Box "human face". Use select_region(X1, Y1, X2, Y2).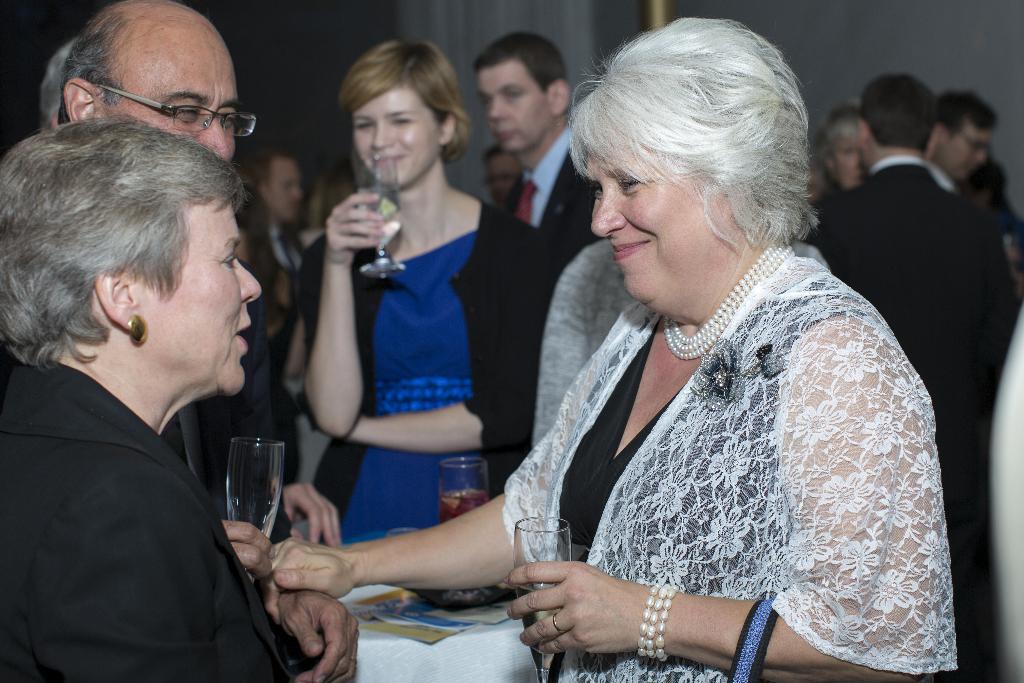
select_region(110, 50, 237, 159).
